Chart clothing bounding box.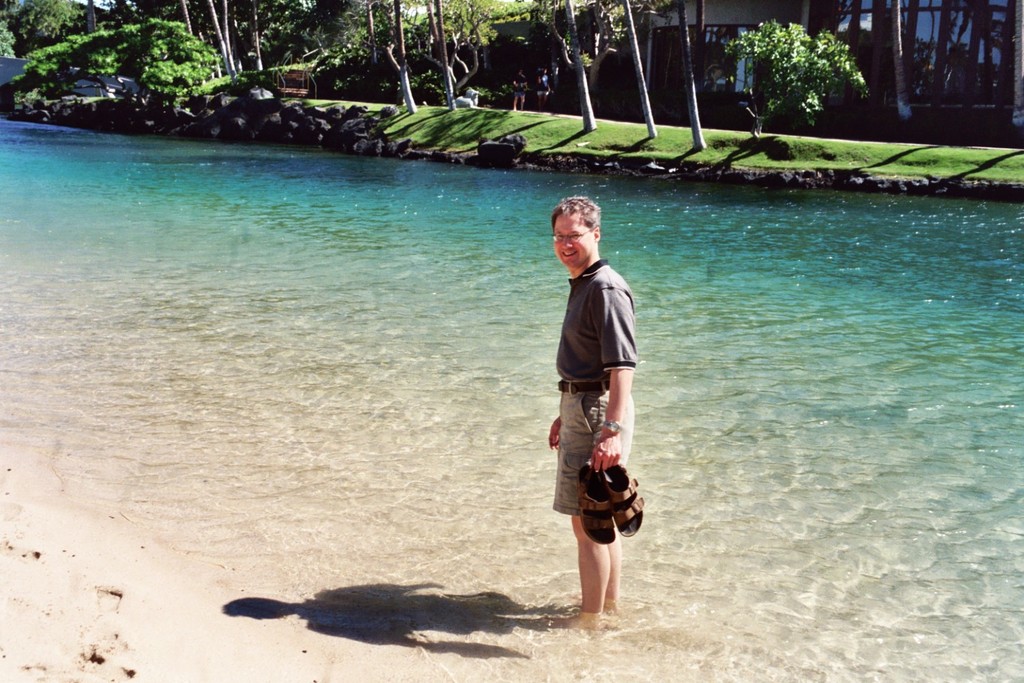
Charted: left=546, top=239, right=646, bottom=540.
